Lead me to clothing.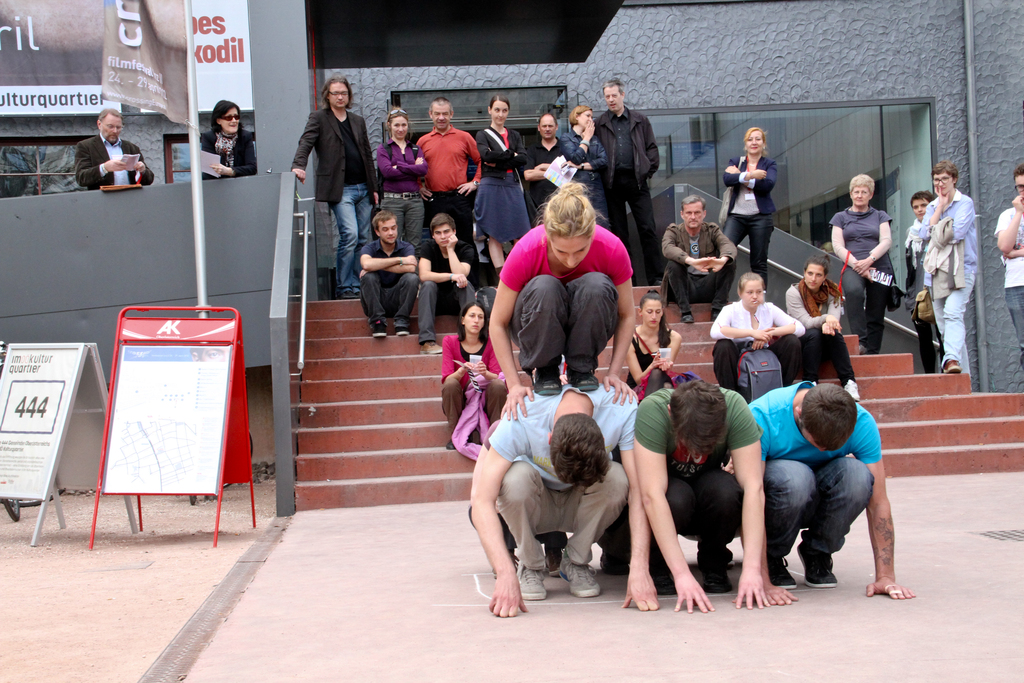
Lead to <box>991,194,1023,365</box>.
